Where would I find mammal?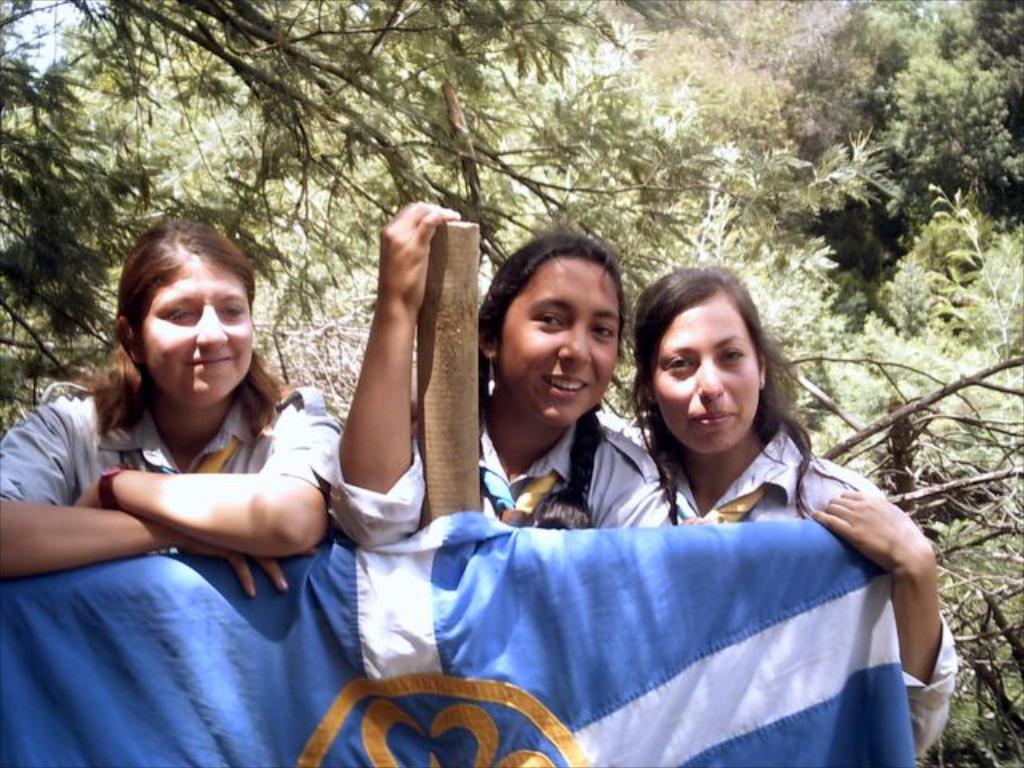
At detection(624, 261, 960, 766).
